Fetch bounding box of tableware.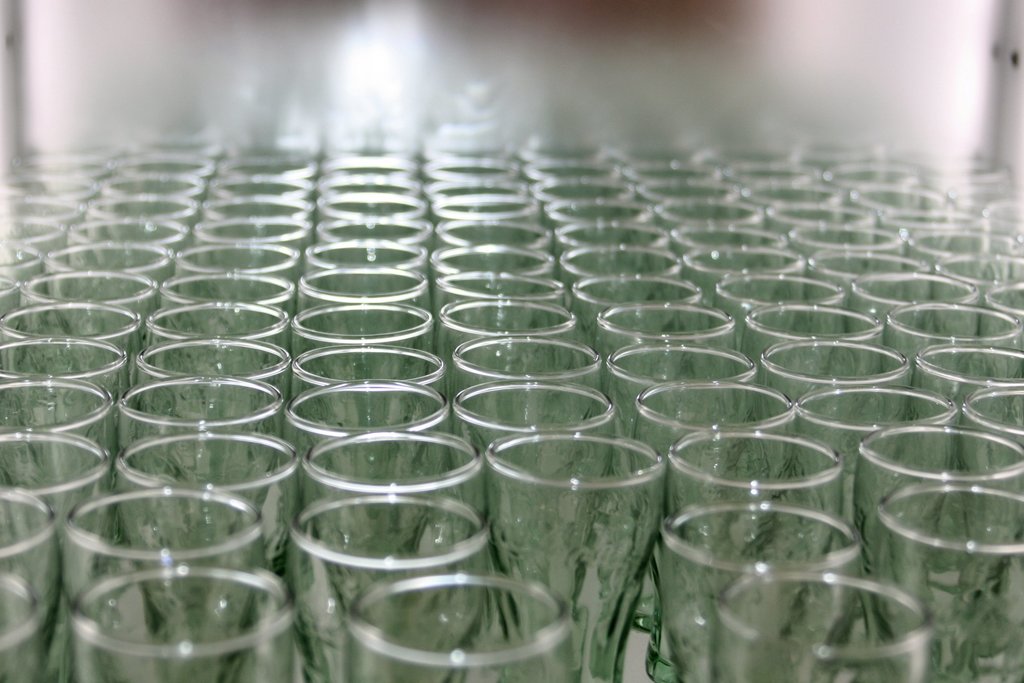
Bbox: left=497, top=431, right=673, bottom=638.
